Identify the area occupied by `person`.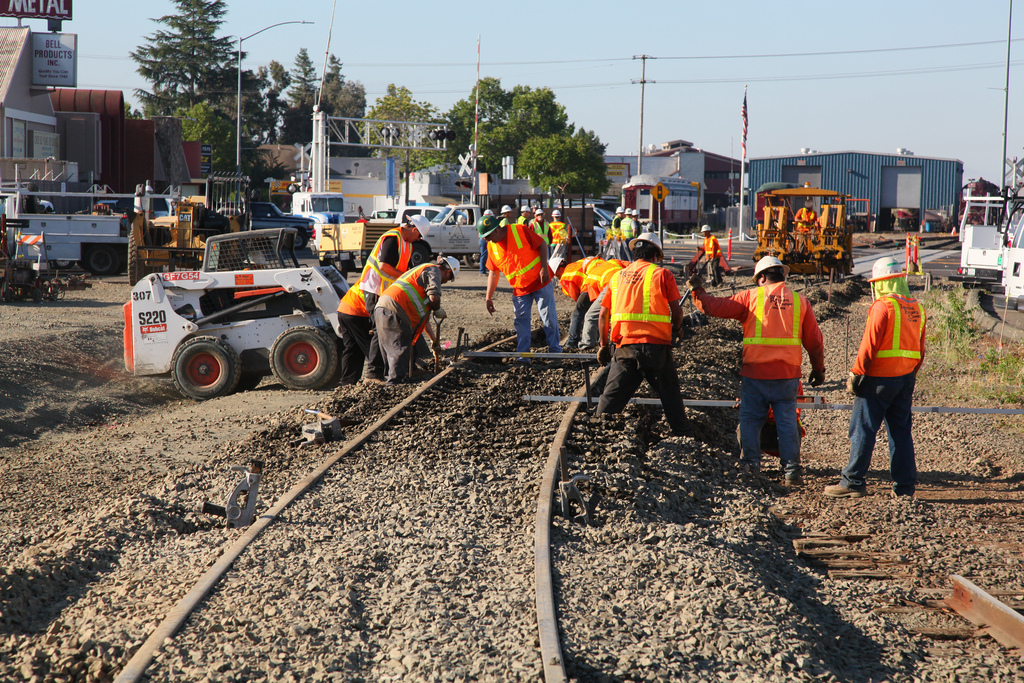
Area: 853/252/937/489.
